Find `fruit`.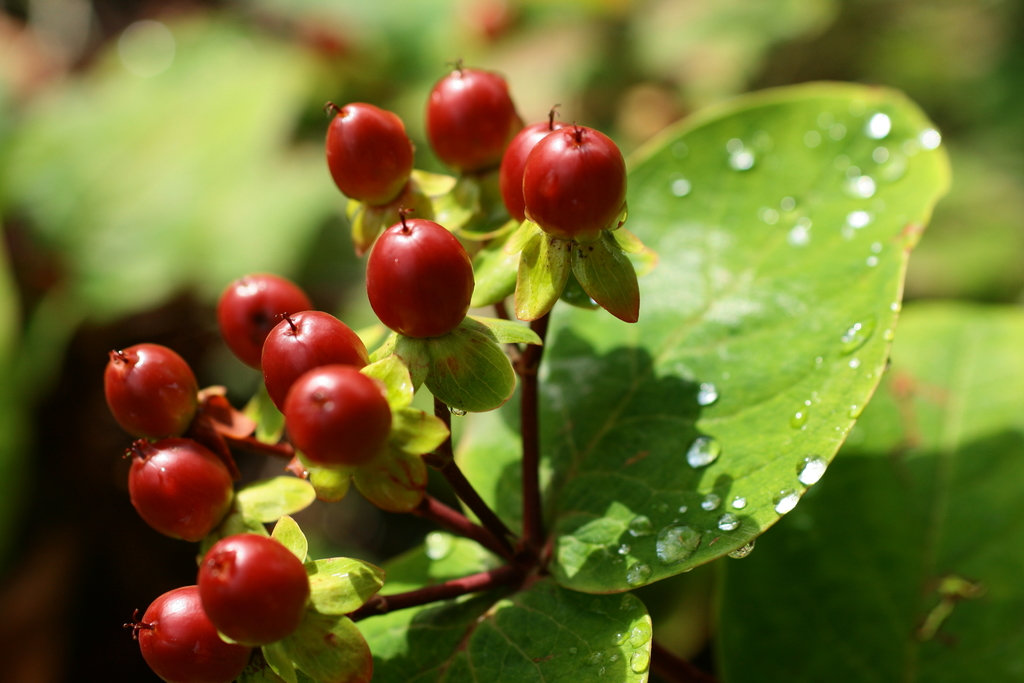
[left=259, top=309, right=368, bottom=416].
